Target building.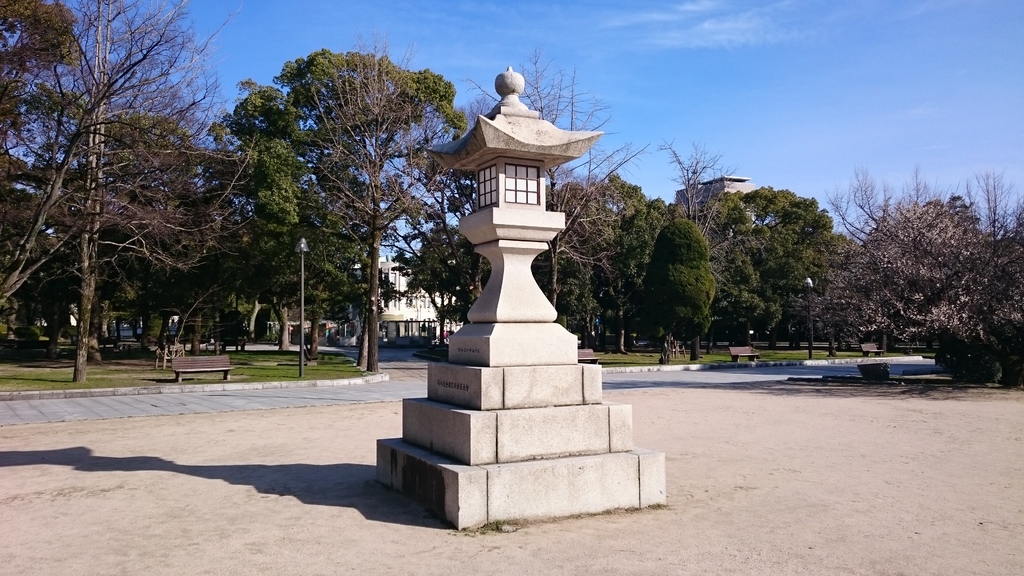
Target region: box(346, 253, 463, 341).
